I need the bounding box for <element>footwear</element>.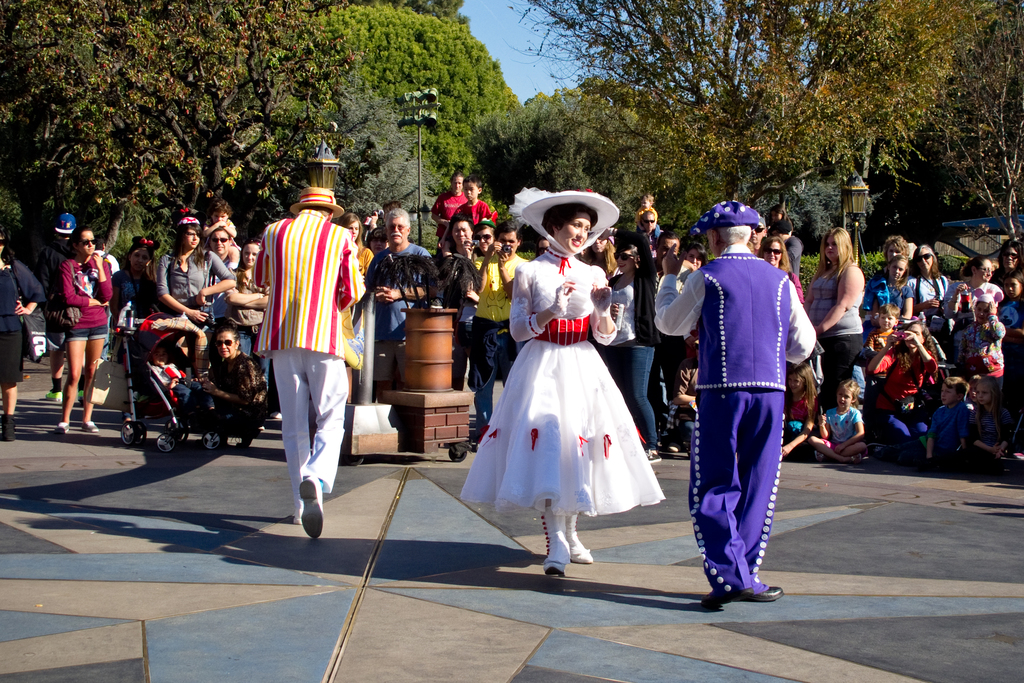
Here it is: {"left": 82, "top": 420, "right": 104, "bottom": 433}.
